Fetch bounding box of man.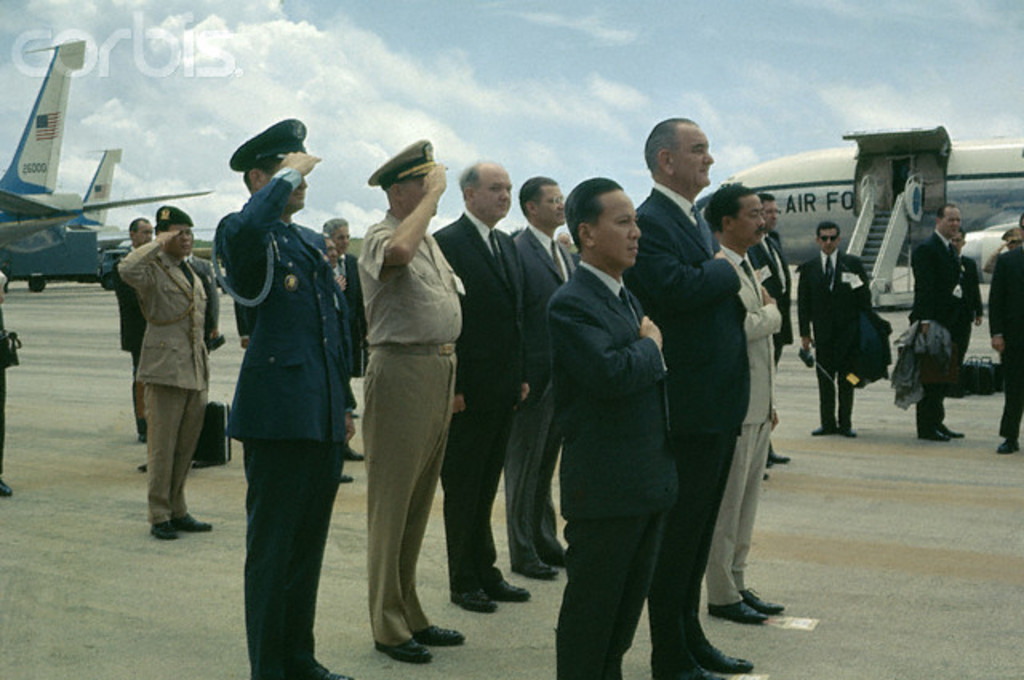
Bbox: (432,157,531,611).
